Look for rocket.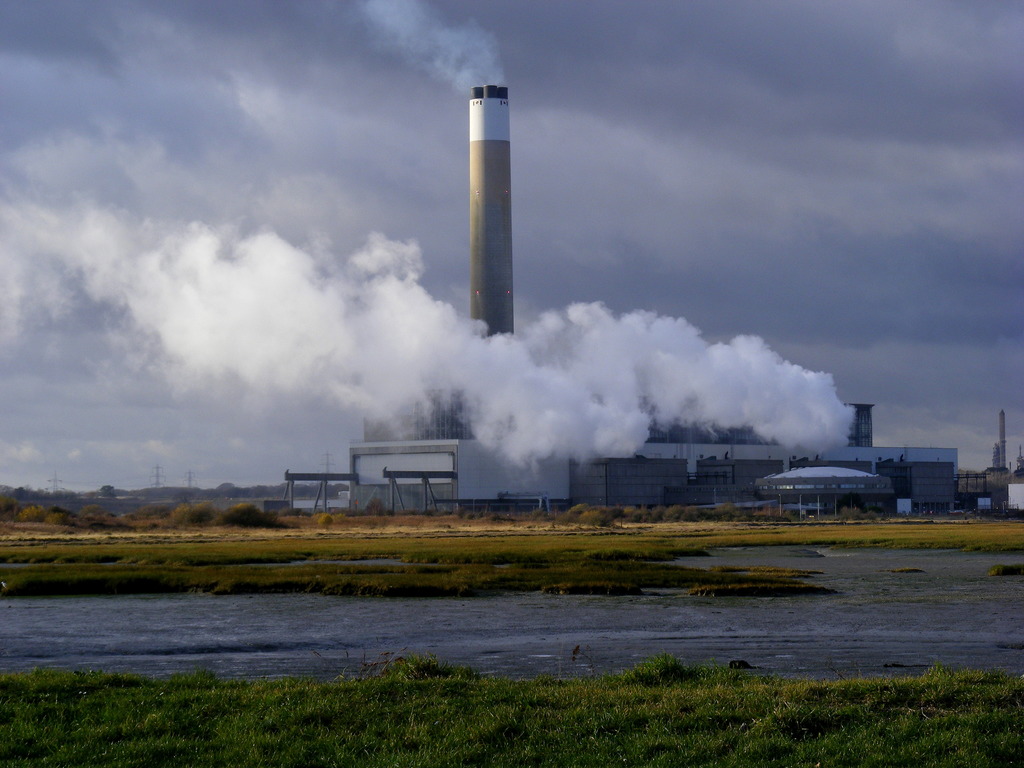
Found: (1003,408,1004,461).
